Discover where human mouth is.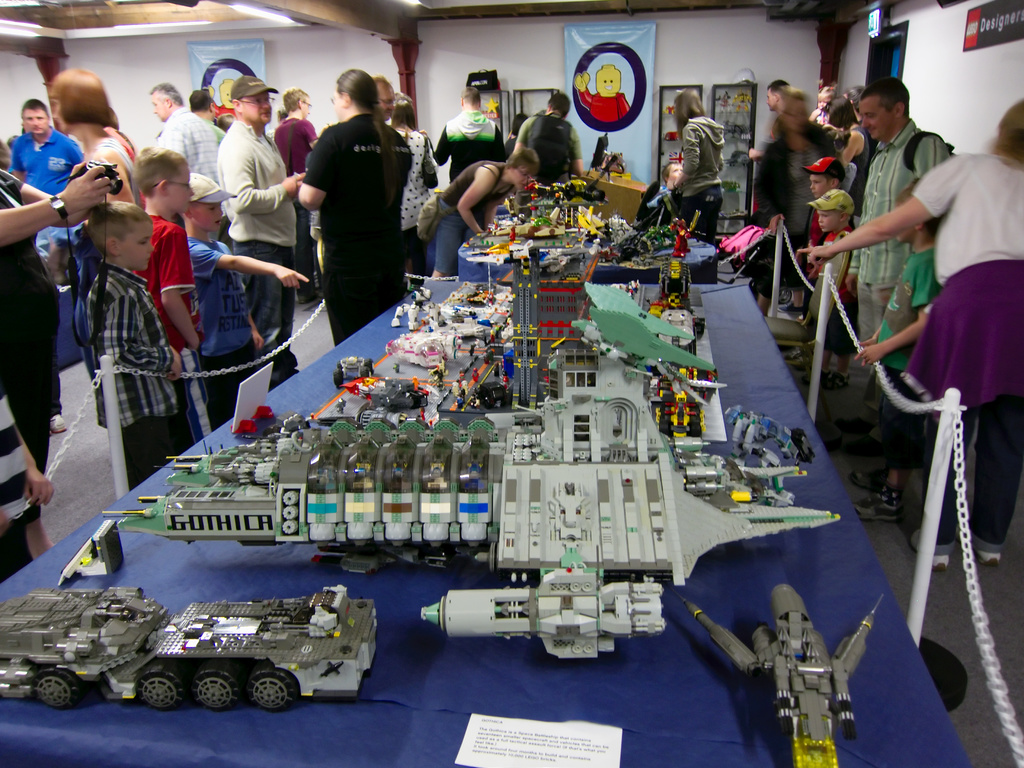
Discovered at (x1=255, y1=109, x2=271, y2=118).
